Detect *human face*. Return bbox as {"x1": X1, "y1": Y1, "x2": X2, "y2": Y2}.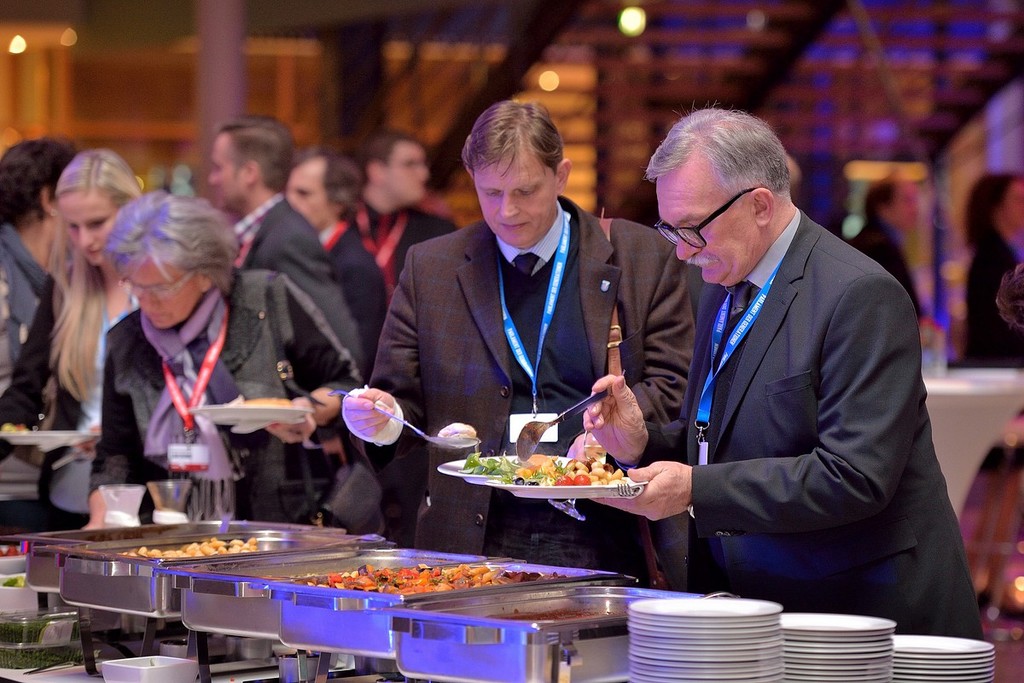
{"x1": 381, "y1": 144, "x2": 429, "y2": 205}.
